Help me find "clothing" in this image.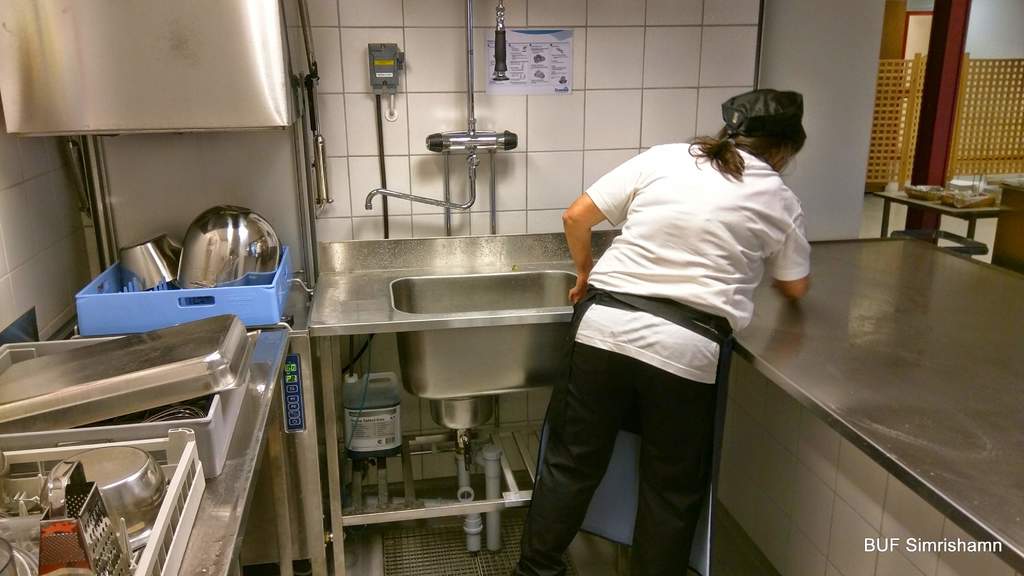
Found it: x1=513, y1=140, x2=808, y2=575.
